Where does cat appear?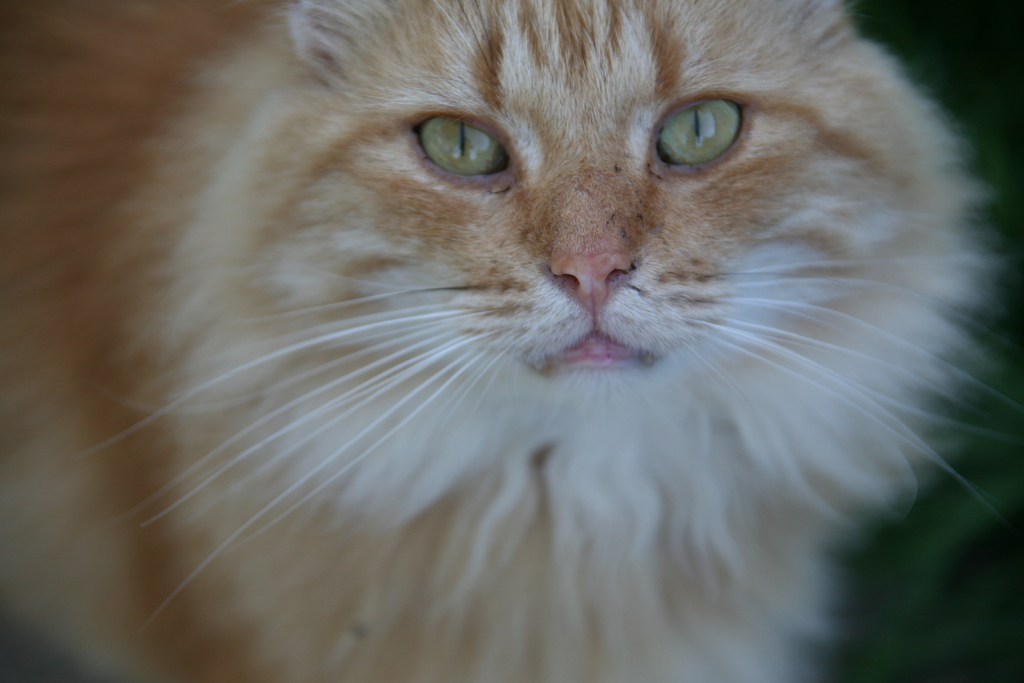
Appears at crop(1, 0, 1023, 682).
